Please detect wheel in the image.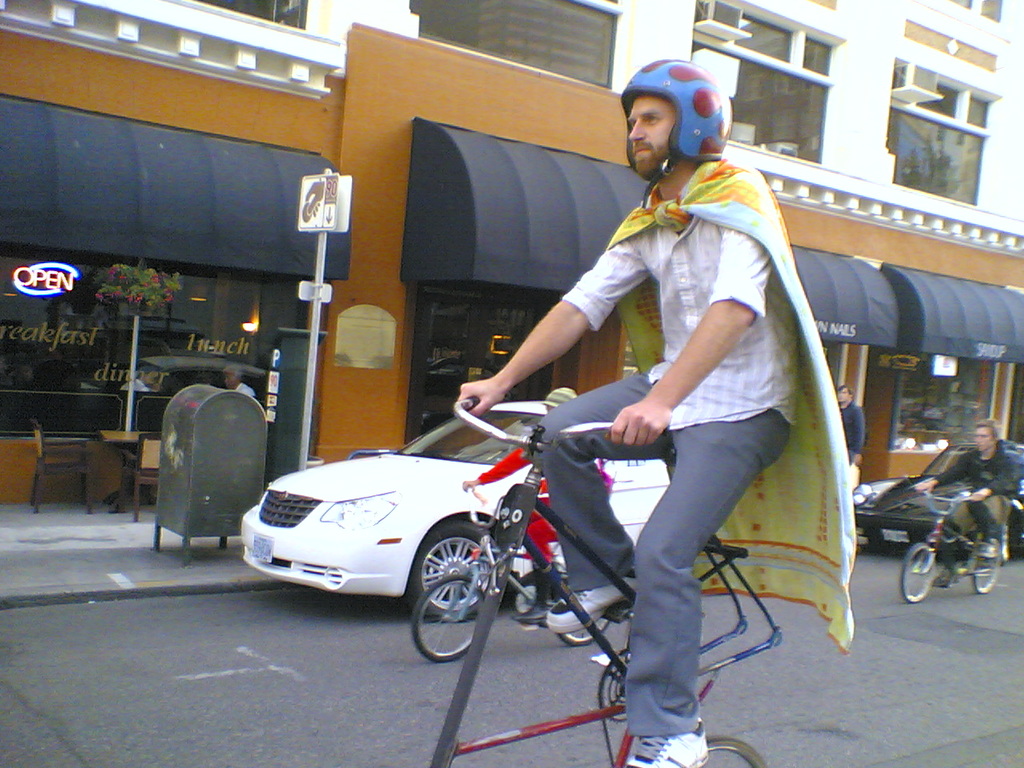
x1=972 y1=538 x2=1000 y2=594.
